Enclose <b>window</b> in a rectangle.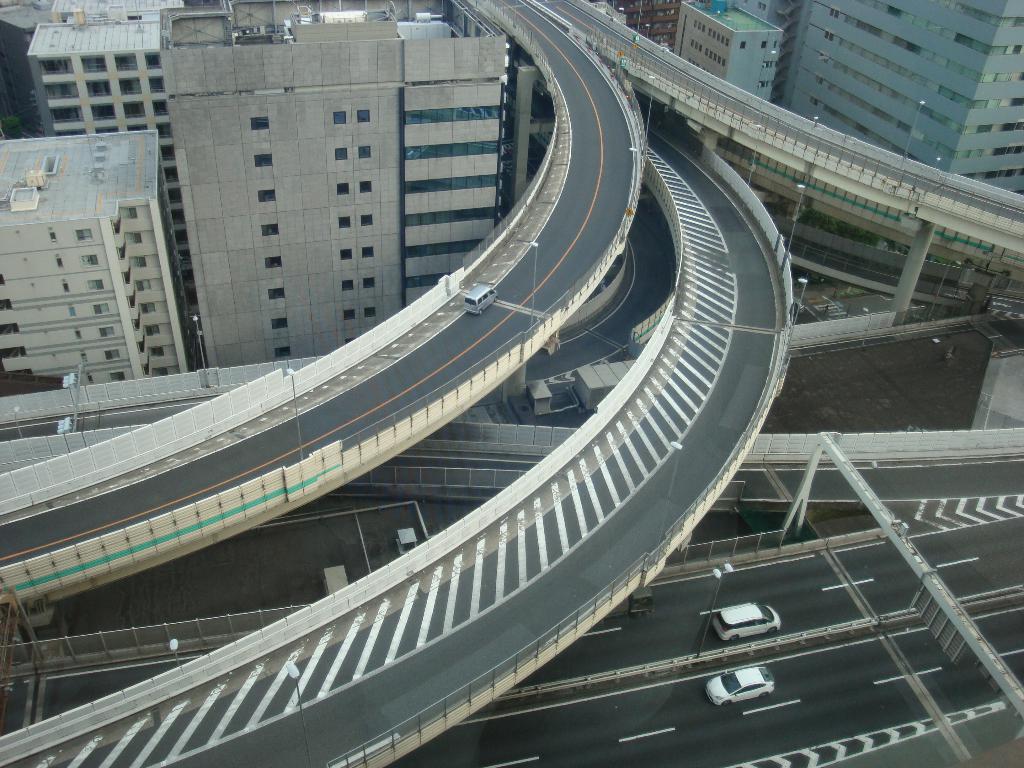
x1=252 y1=146 x2=275 y2=172.
